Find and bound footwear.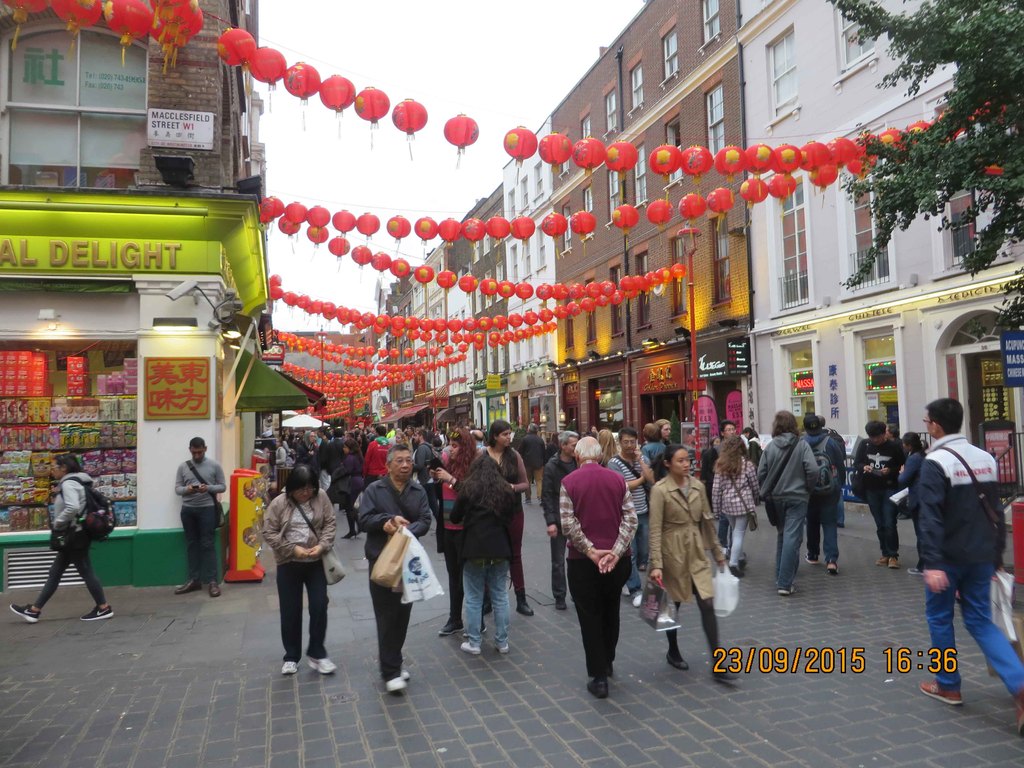
Bound: <bbox>464, 624, 485, 635</bbox>.
